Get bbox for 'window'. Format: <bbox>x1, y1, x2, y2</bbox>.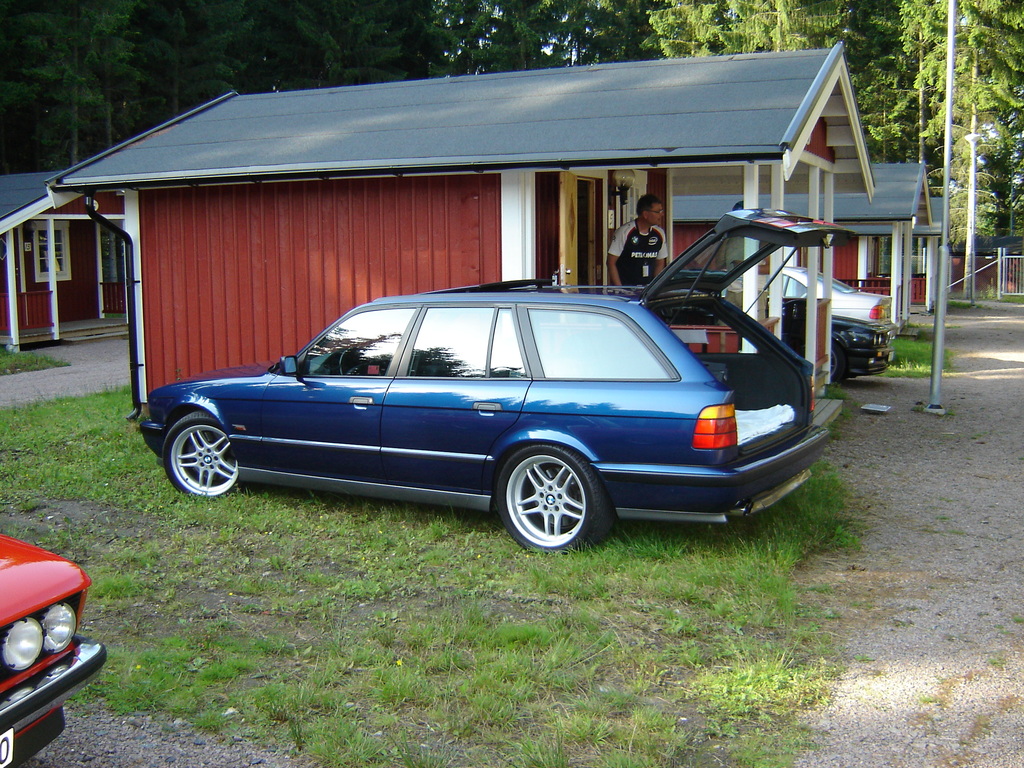
<bbox>33, 223, 67, 276</bbox>.
